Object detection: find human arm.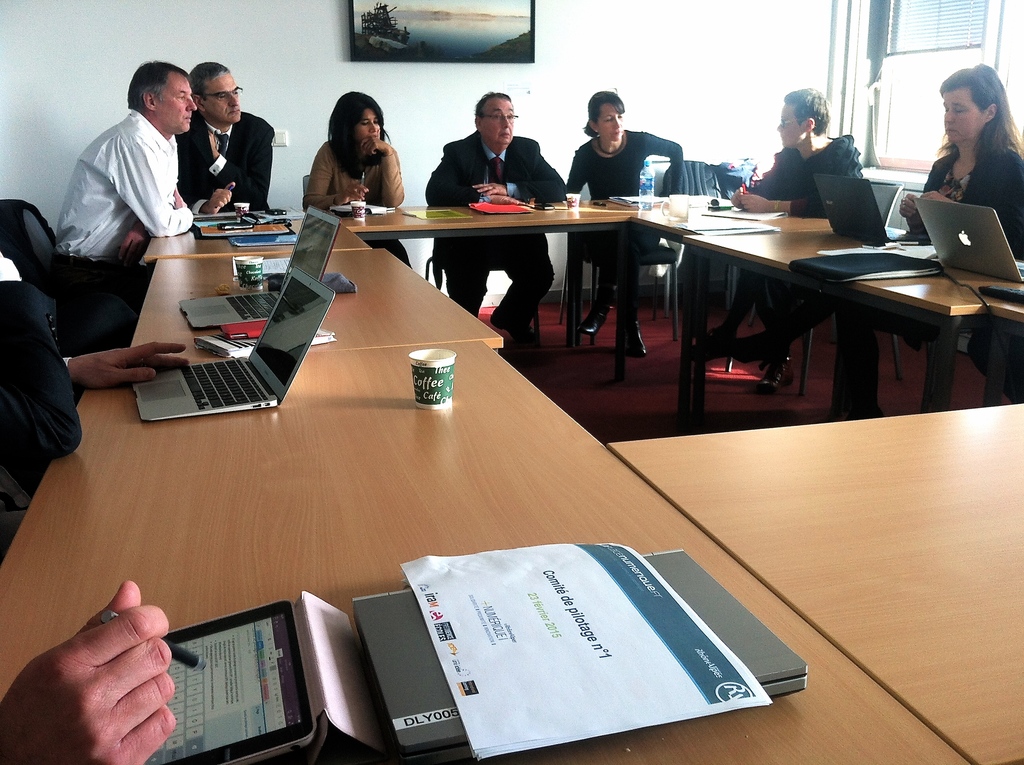
(568, 146, 586, 199).
